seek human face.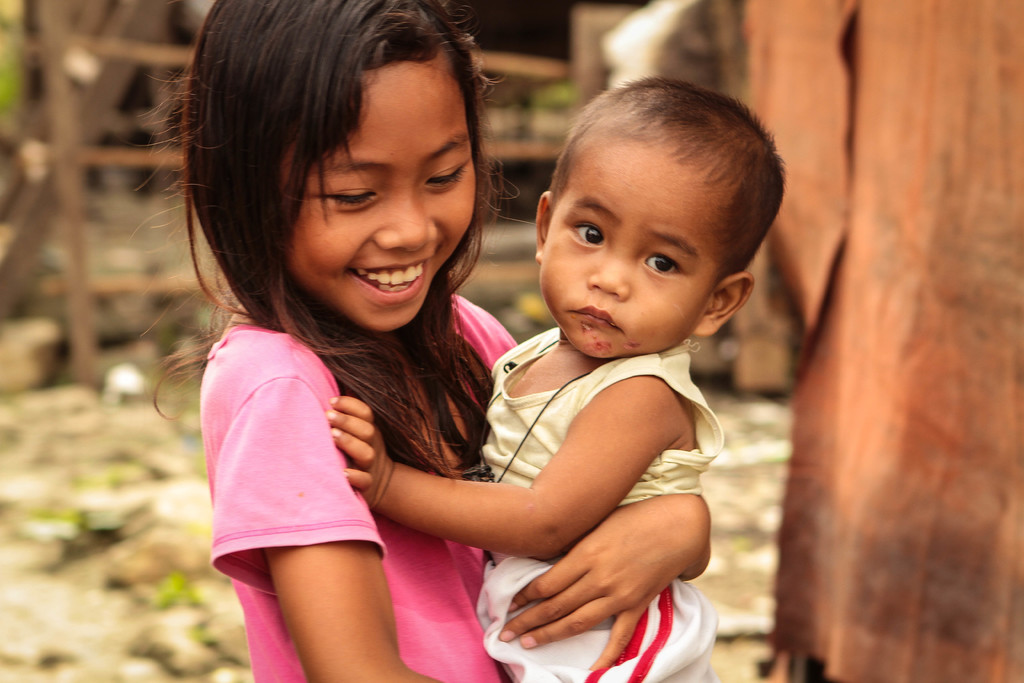
<box>543,130,717,356</box>.
